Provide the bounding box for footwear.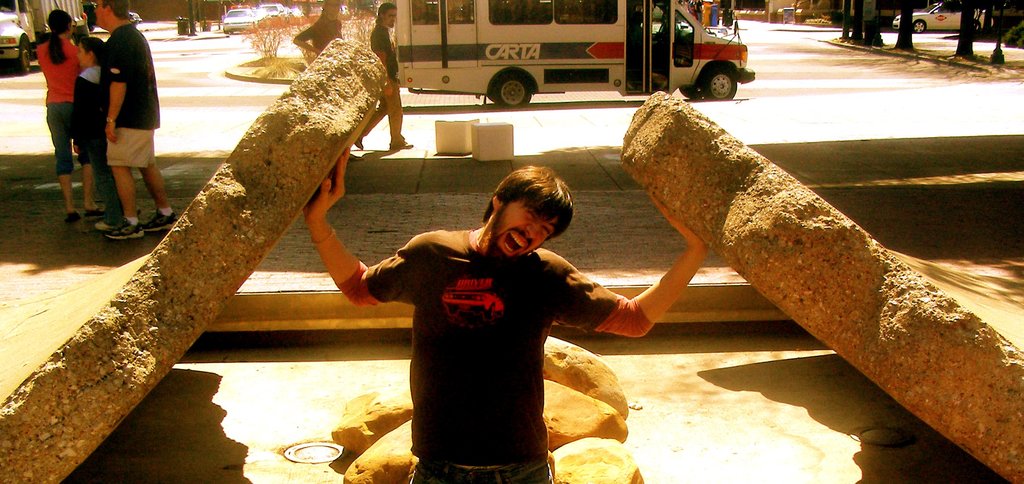
region(142, 211, 176, 233).
